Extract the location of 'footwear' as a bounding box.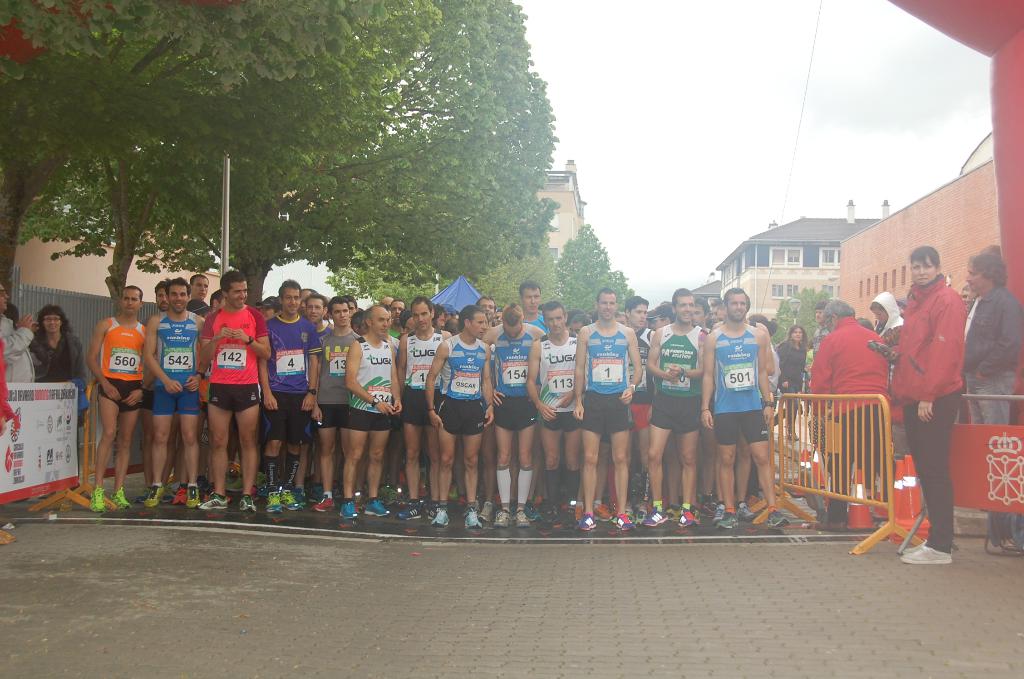
x1=111 y1=486 x2=136 y2=514.
